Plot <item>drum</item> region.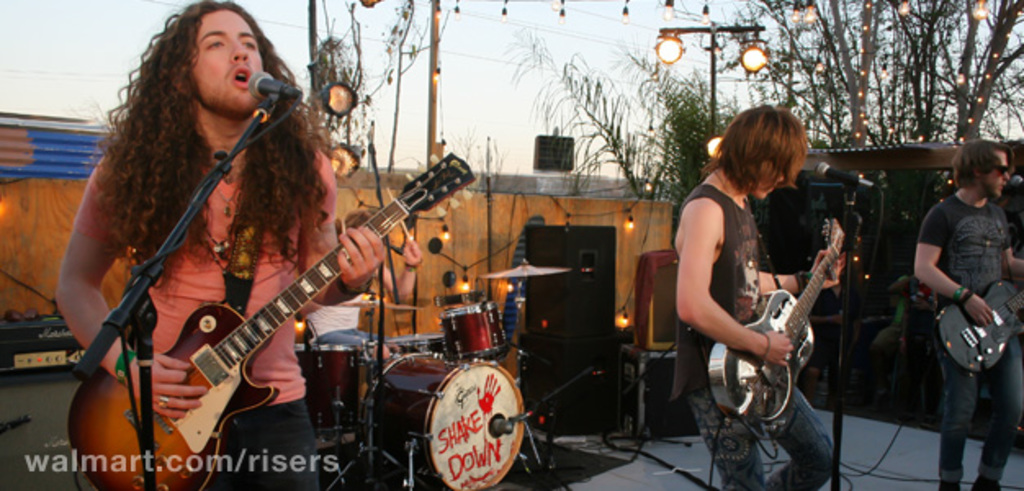
Plotted at (left=492, top=311, right=520, bottom=381).
